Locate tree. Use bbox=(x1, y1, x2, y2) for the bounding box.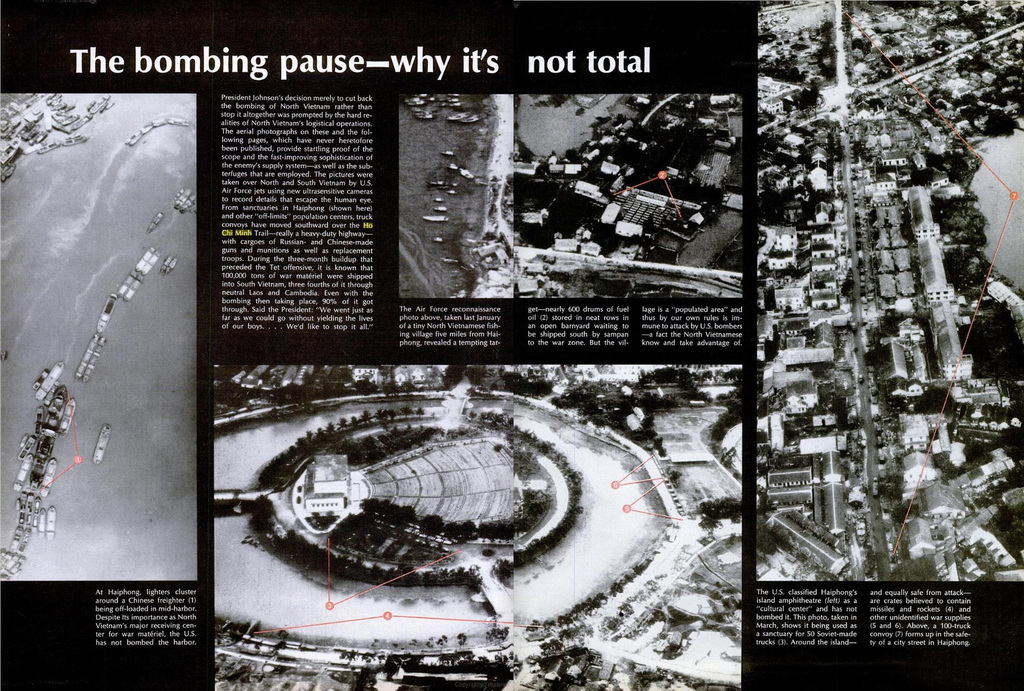
bbox=(442, 520, 458, 545).
